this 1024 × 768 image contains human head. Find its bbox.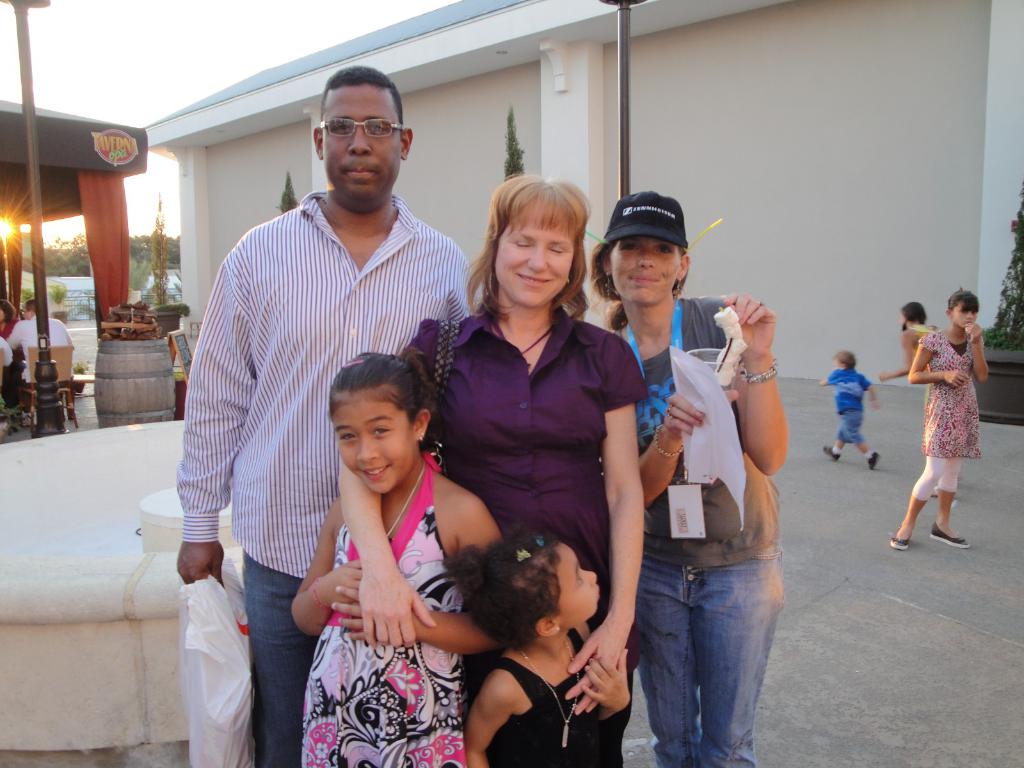
829, 348, 858, 376.
